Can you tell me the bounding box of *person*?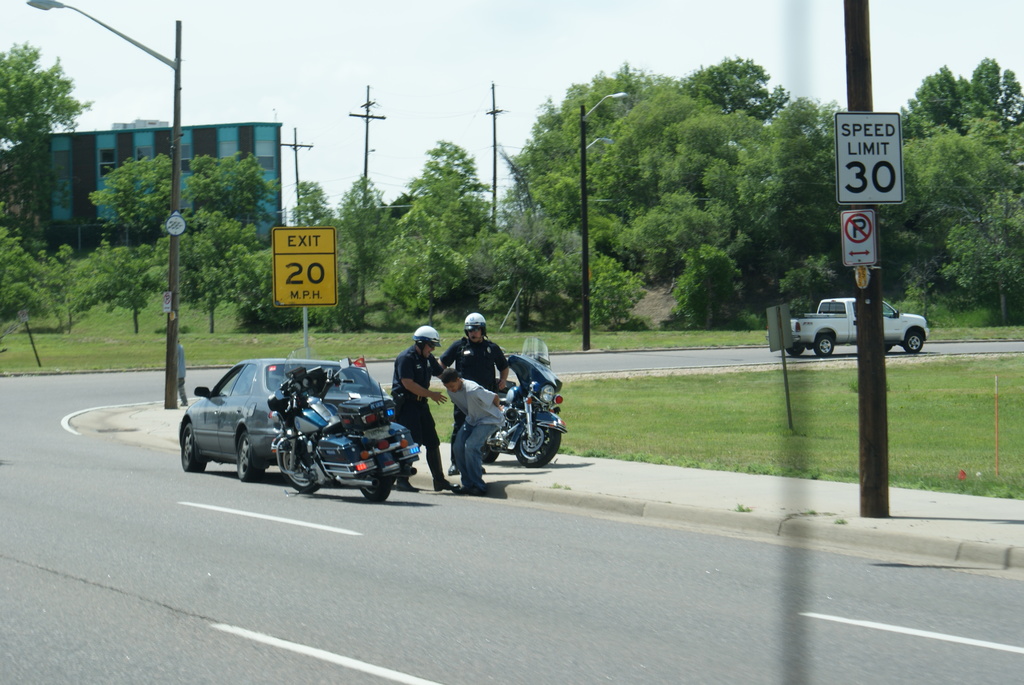
438, 368, 506, 491.
